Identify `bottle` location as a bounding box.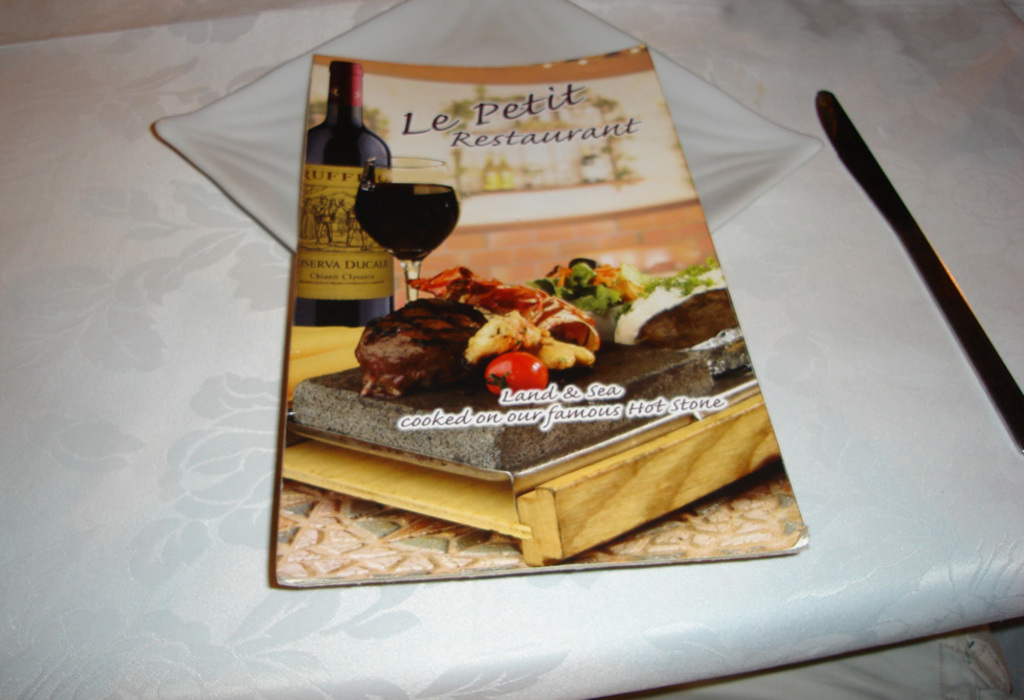
(left=283, top=60, right=382, bottom=355).
